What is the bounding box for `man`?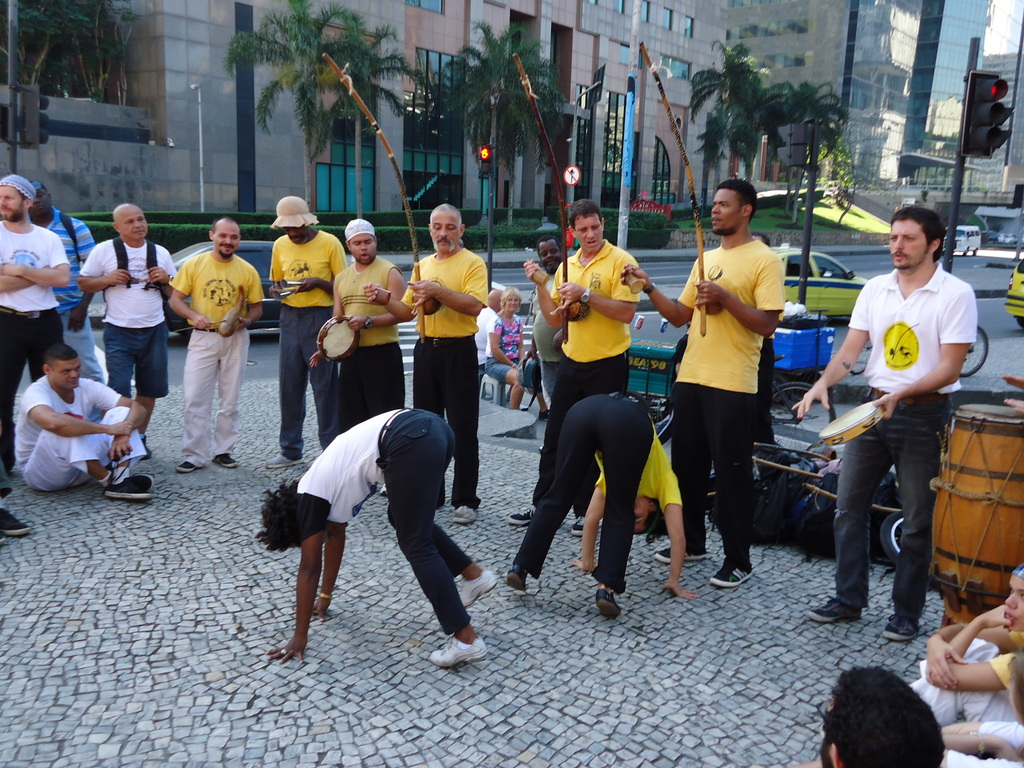
<box>266,195,348,471</box>.
